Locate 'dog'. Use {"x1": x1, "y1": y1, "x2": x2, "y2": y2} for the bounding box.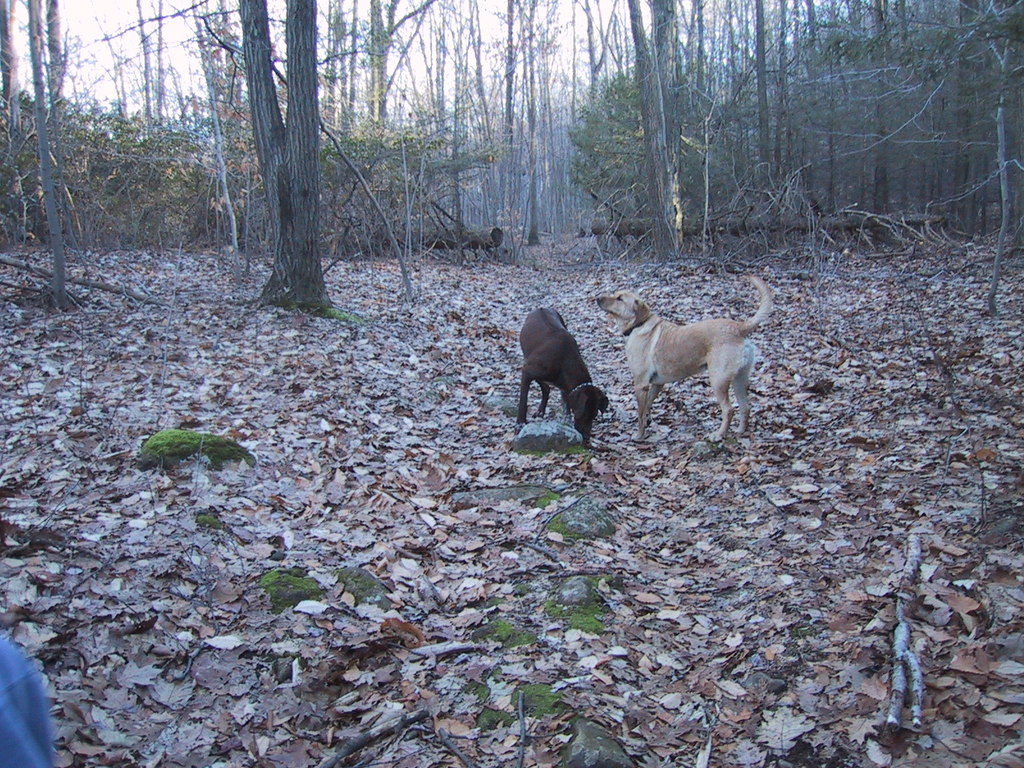
{"x1": 598, "y1": 273, "x2": 776, "y2": 446}.
